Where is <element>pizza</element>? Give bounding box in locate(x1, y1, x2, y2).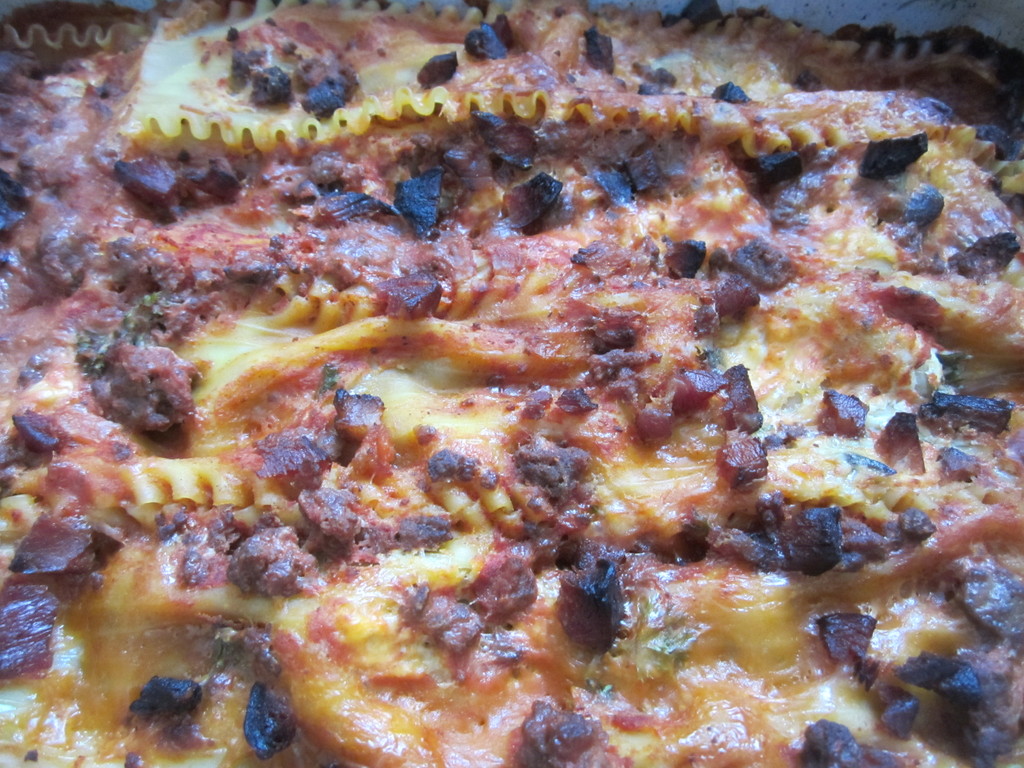
locate(4, 0, 1023, 757).
